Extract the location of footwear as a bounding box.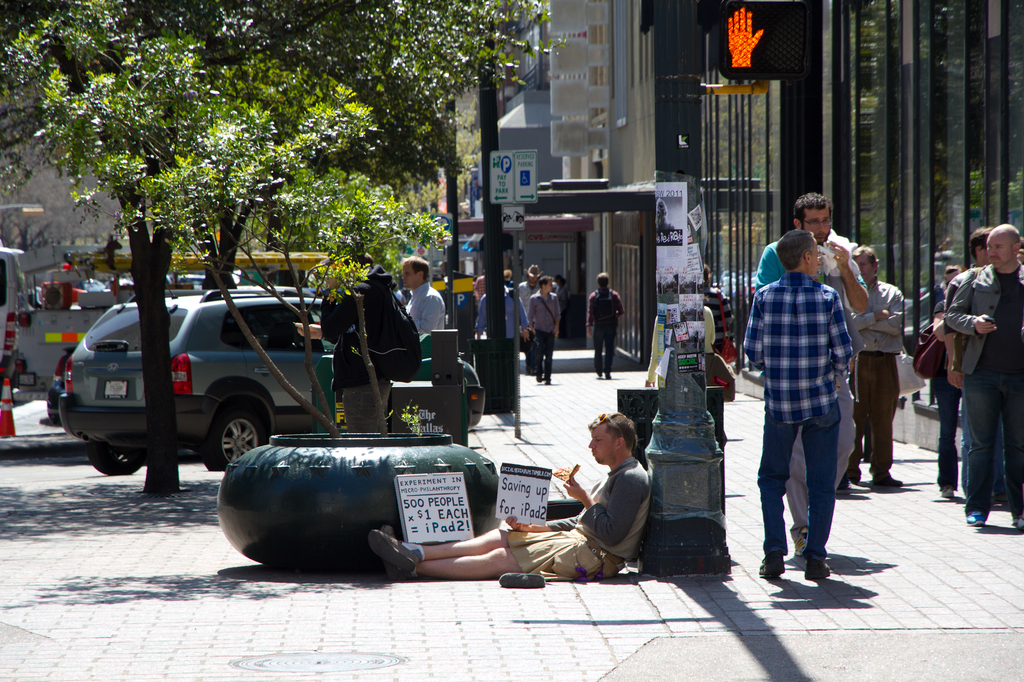
[1011,517,1023,527].
